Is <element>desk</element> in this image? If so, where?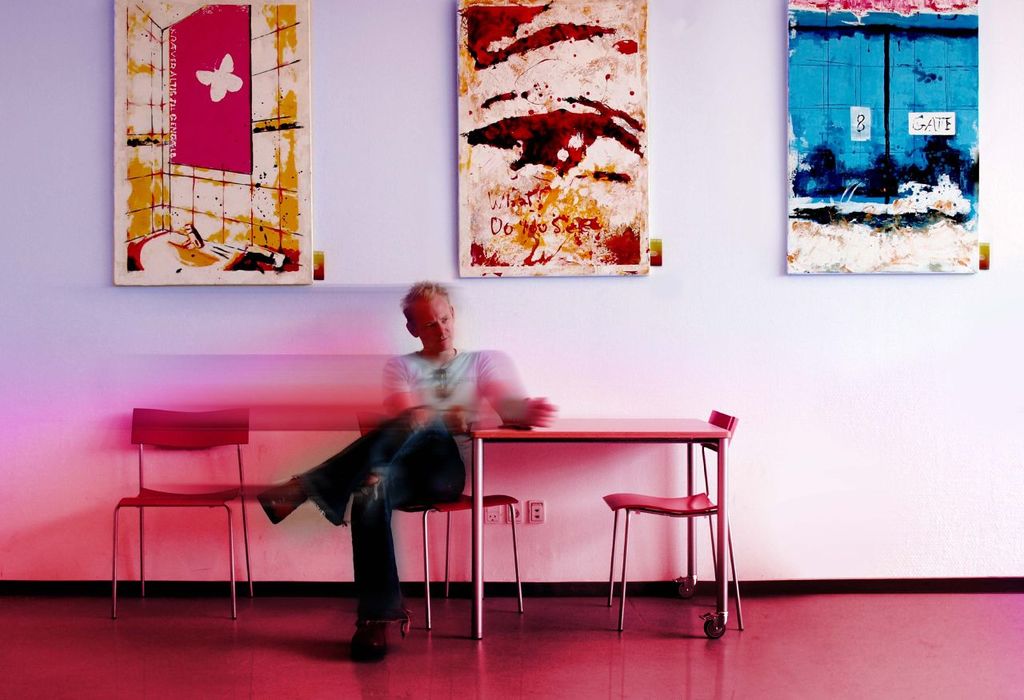
Yes, at 514, 421, 734, 647.
